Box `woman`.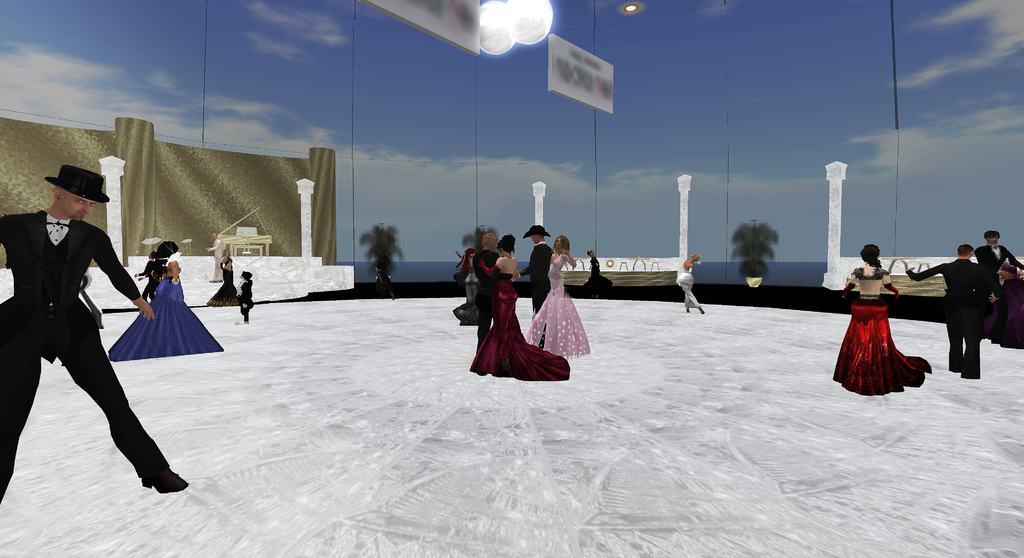
region(585, 256, 613, 297).
